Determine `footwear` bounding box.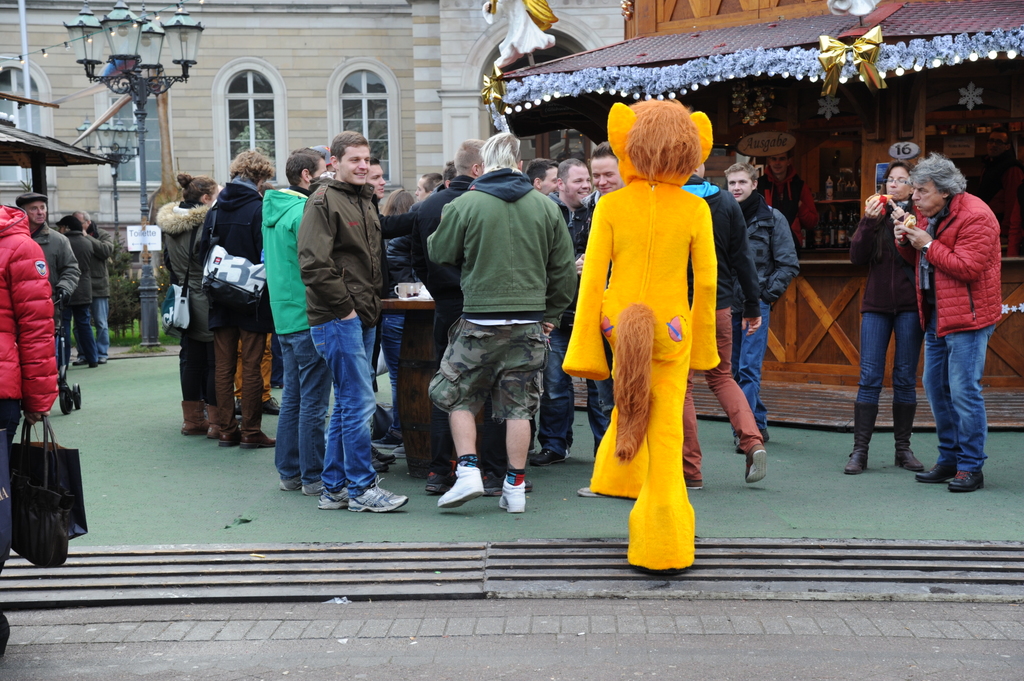
Determined: [426, 469, 451, 493].
